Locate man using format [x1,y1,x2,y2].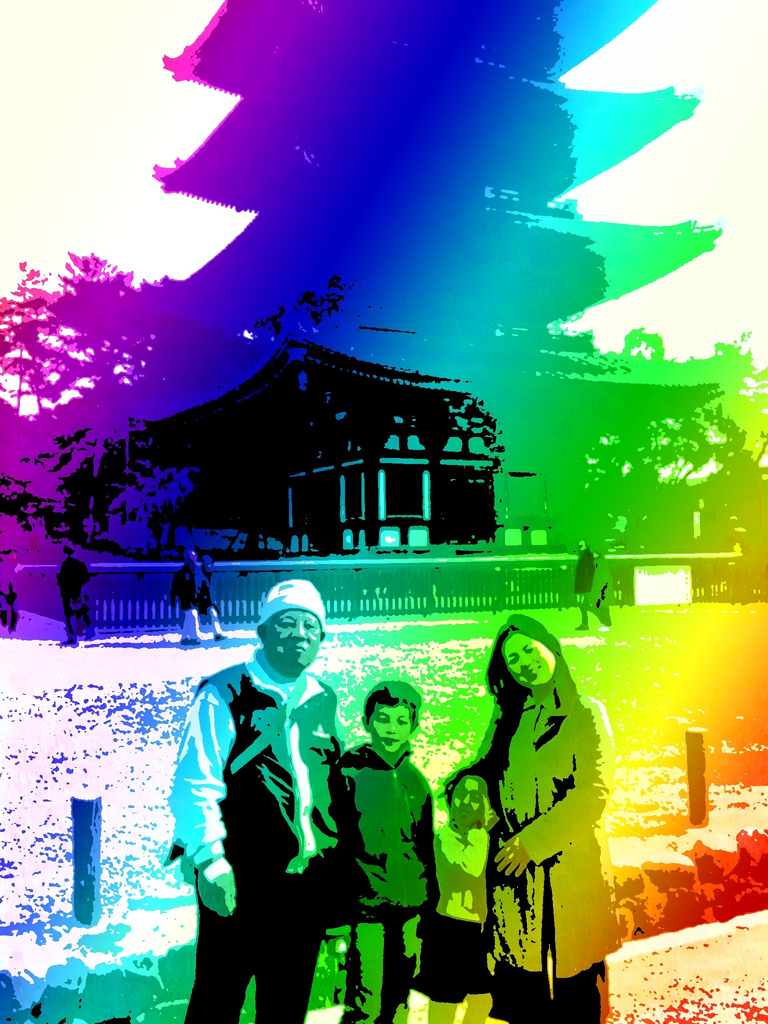
[165,579,355,1022].
